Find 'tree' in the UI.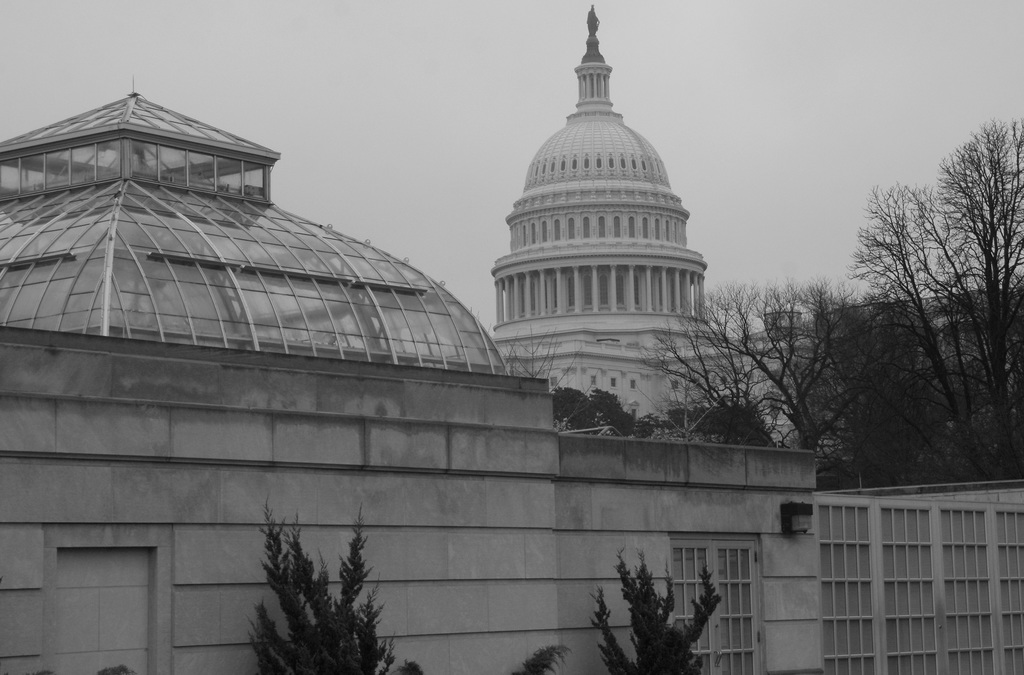
UI element at <region>577, 549, 641, 674</region>.
